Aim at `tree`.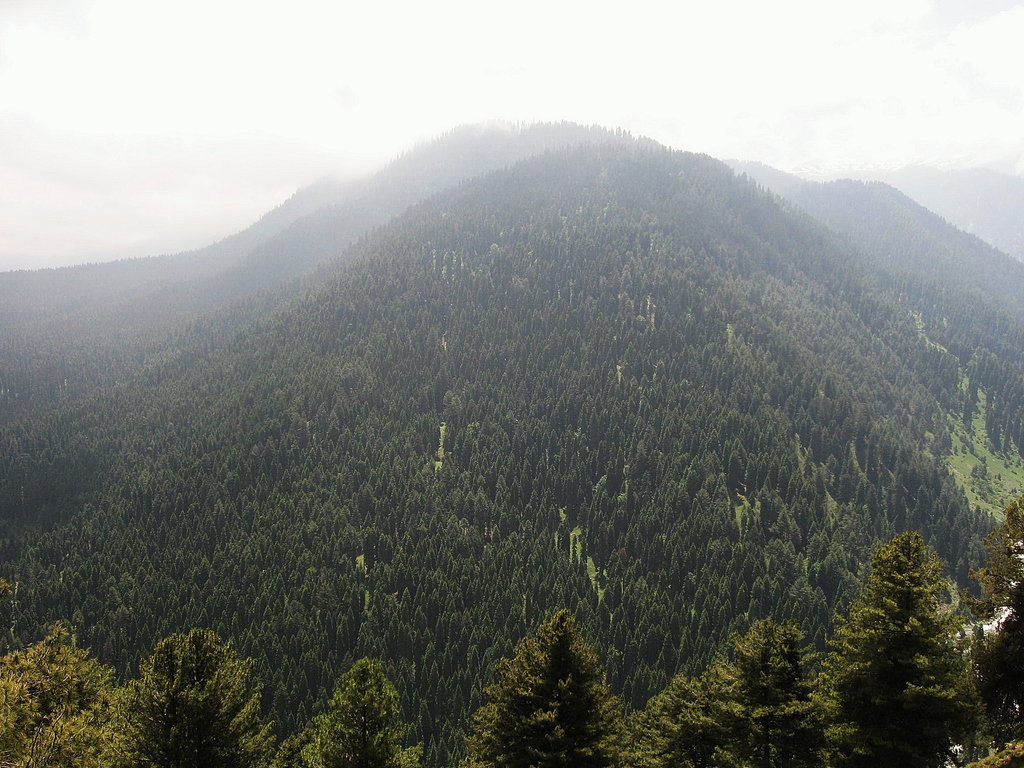
Aimed at (left=457, top=605, right=633, bottom=765).
